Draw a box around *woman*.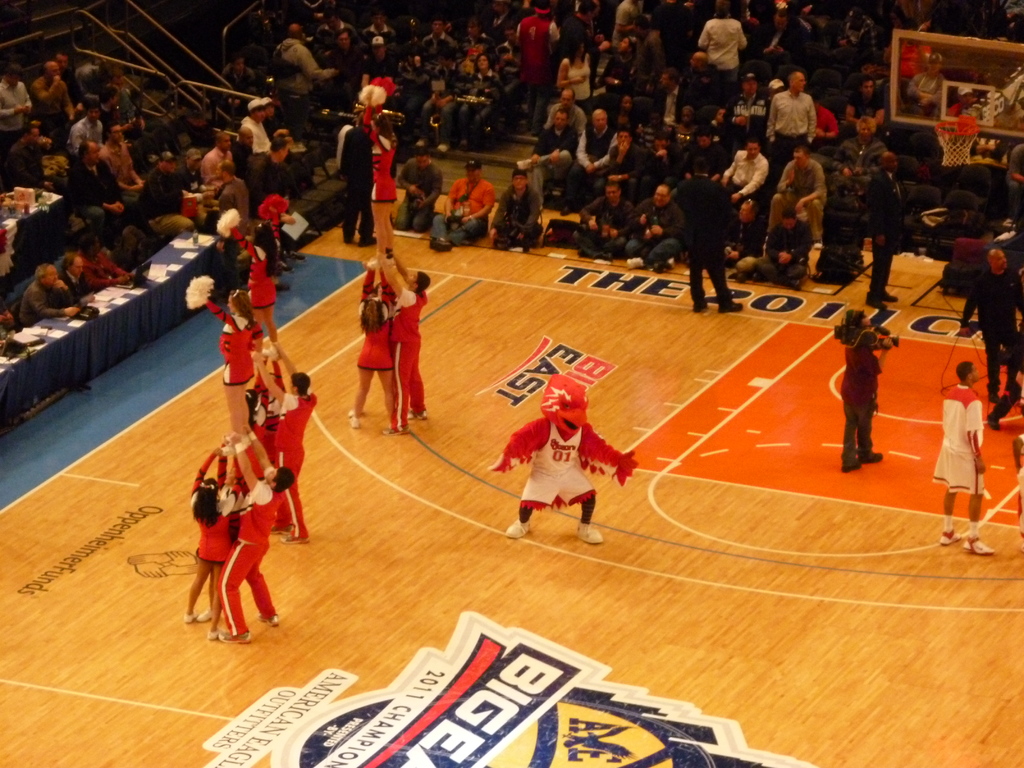
box=[360, 87, 399, 268].
